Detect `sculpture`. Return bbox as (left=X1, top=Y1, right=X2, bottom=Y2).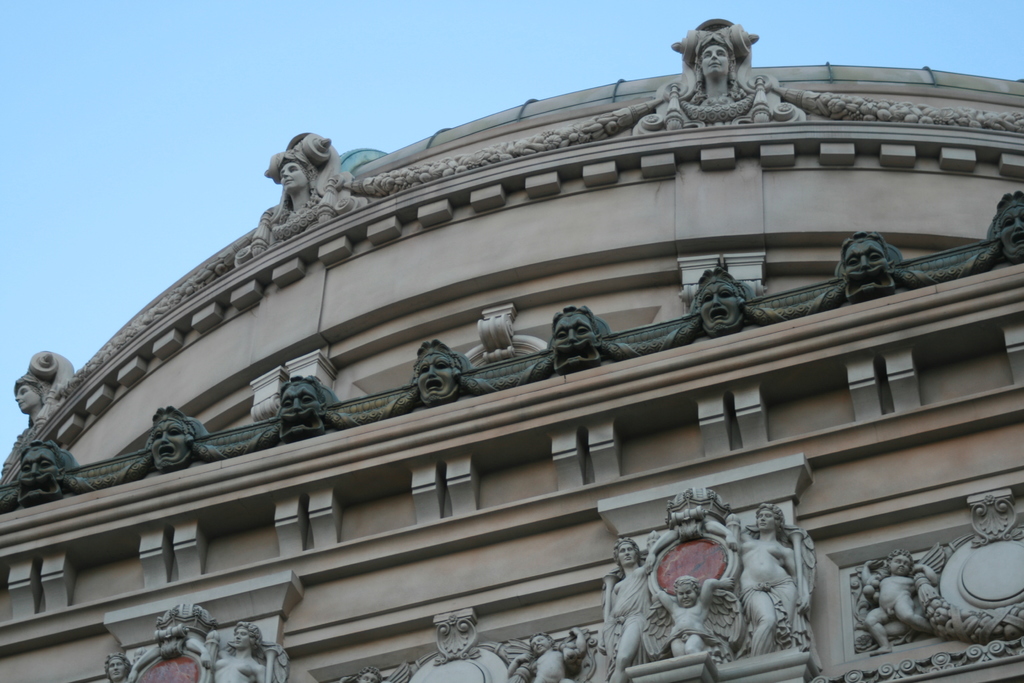
(left=598, top=520, right=659, bottom=682).
